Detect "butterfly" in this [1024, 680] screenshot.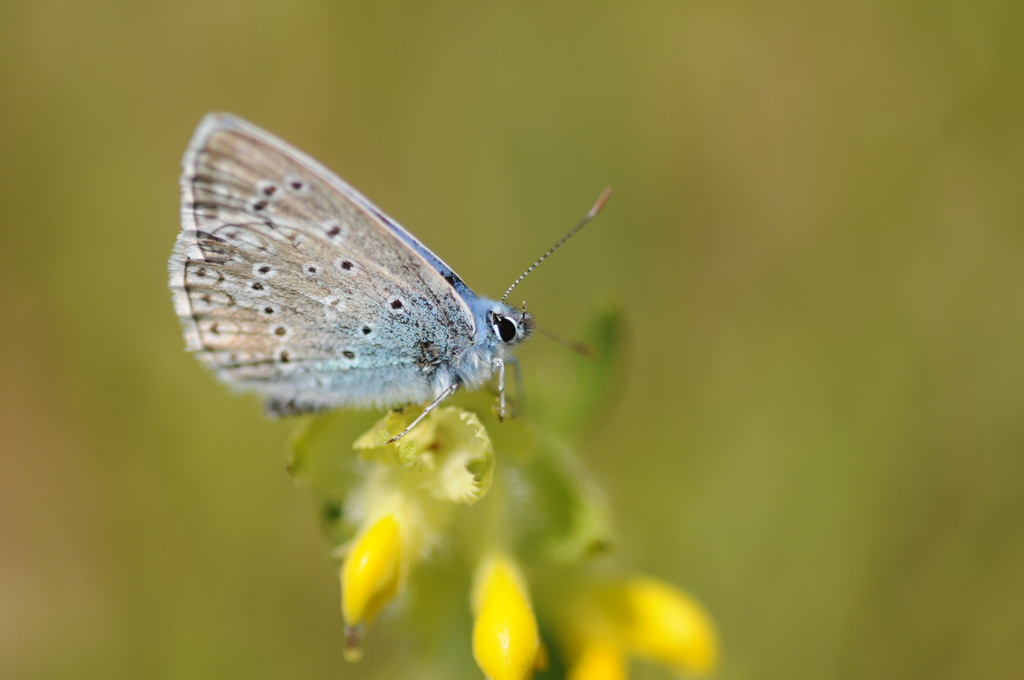
Detection: (left=167, top=110, right=620, bottom=445).
